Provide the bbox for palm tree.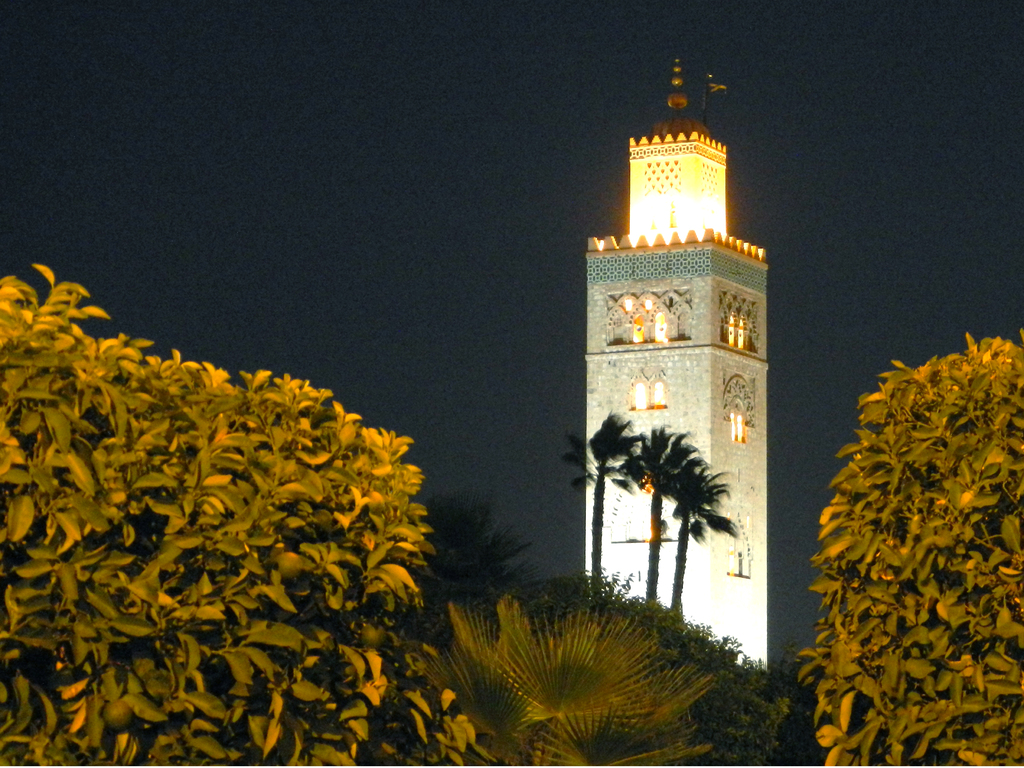
{"x1": 647, "y1": 449, "x2": 695, "y2": 648}.
